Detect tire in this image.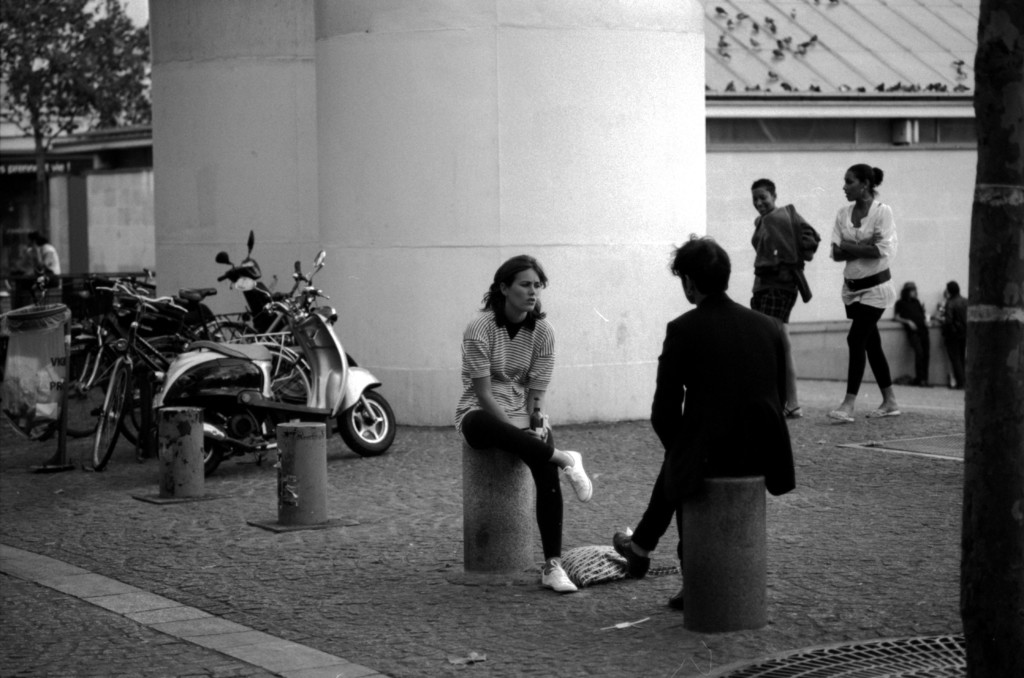
Detection: bbox=(66, 338, 113, 436).
